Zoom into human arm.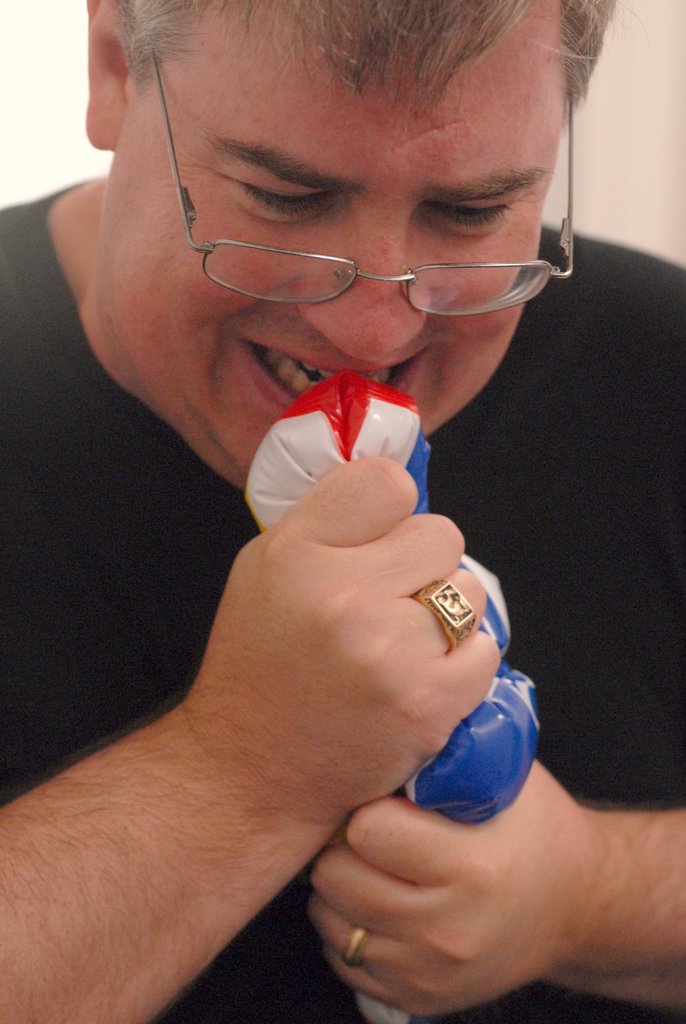
Zoom target: <bbox>53, 469, 519, 1007</bbox>.
